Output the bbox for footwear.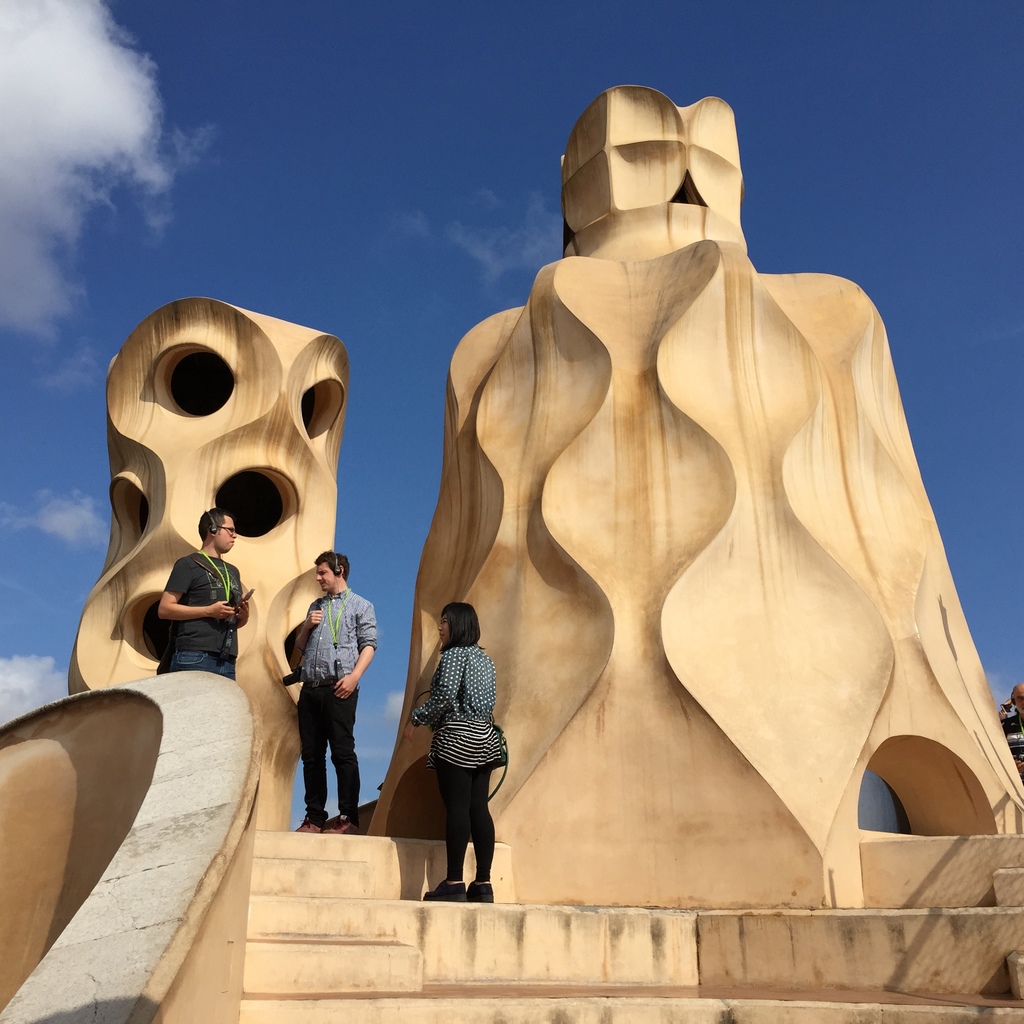
[left=464, top=881, right=494, bottom=901].
